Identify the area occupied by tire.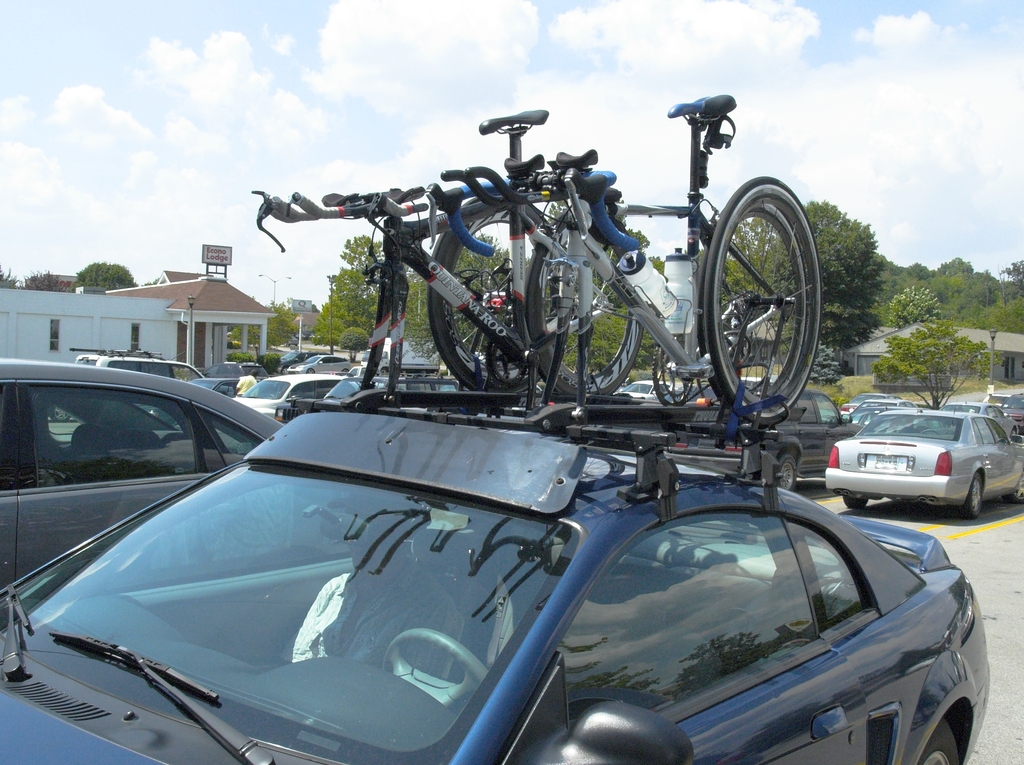
Area: box(700, 175, 820, 424).
